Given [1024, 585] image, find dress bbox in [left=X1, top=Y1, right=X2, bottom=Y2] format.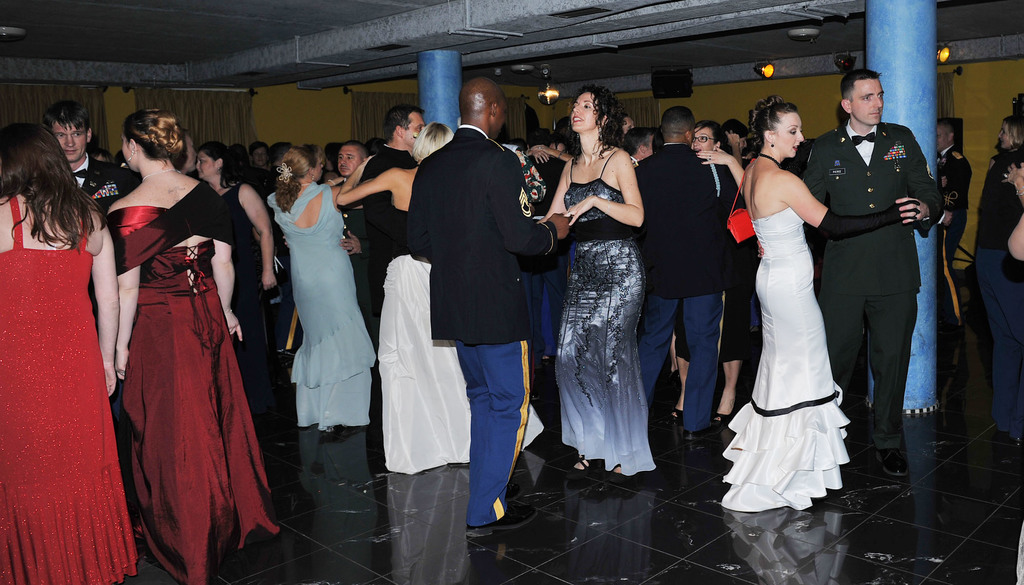
[left=721, top=205, right=852, bottom=511].
